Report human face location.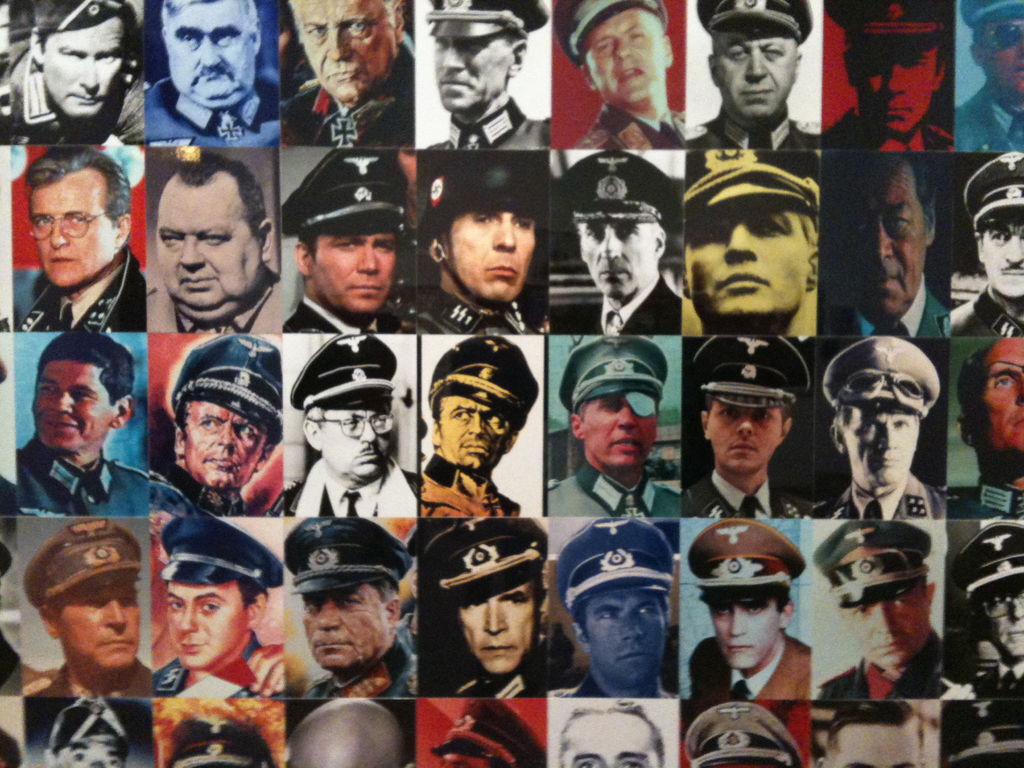
Report: {"left": 856, "top": 36, "right": 935, "bottom": 135}.
